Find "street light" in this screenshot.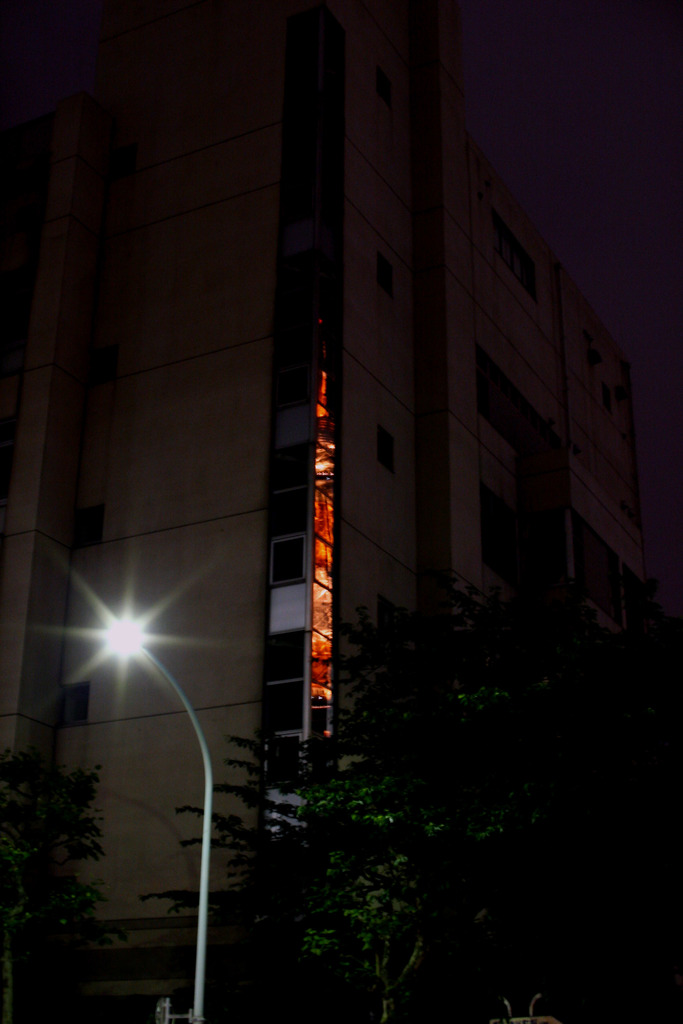
The bounding box for "street light" is select_region(83, 602, 217, 1009).
